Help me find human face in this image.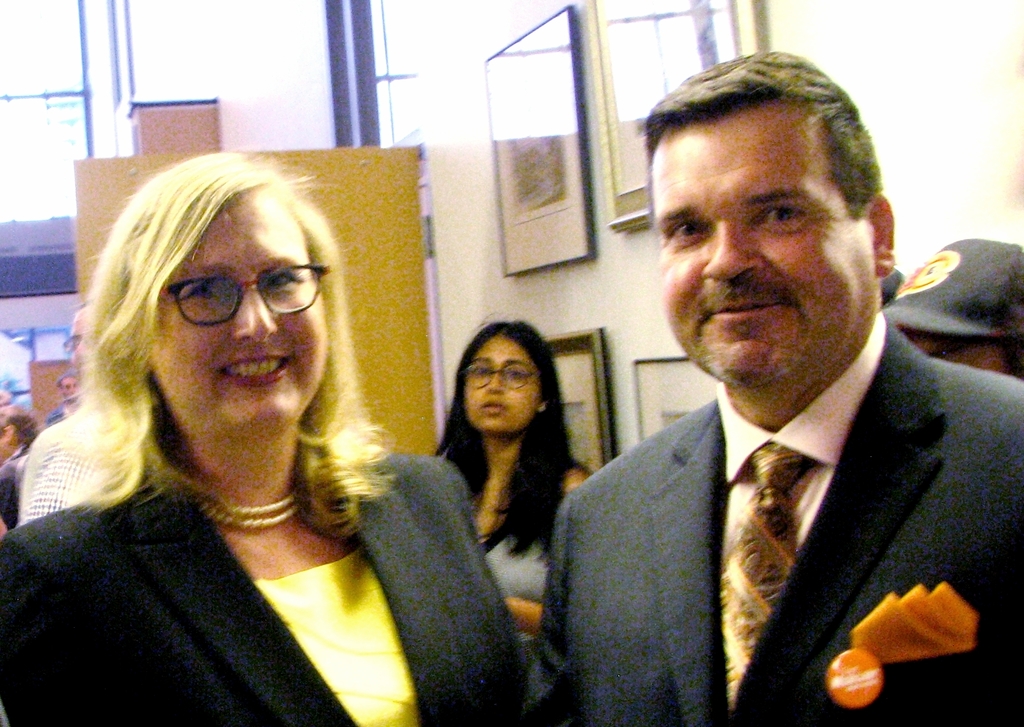
Found it: {"x1": 148, "y1": 189, "x2": 325, "y2": 427}.
